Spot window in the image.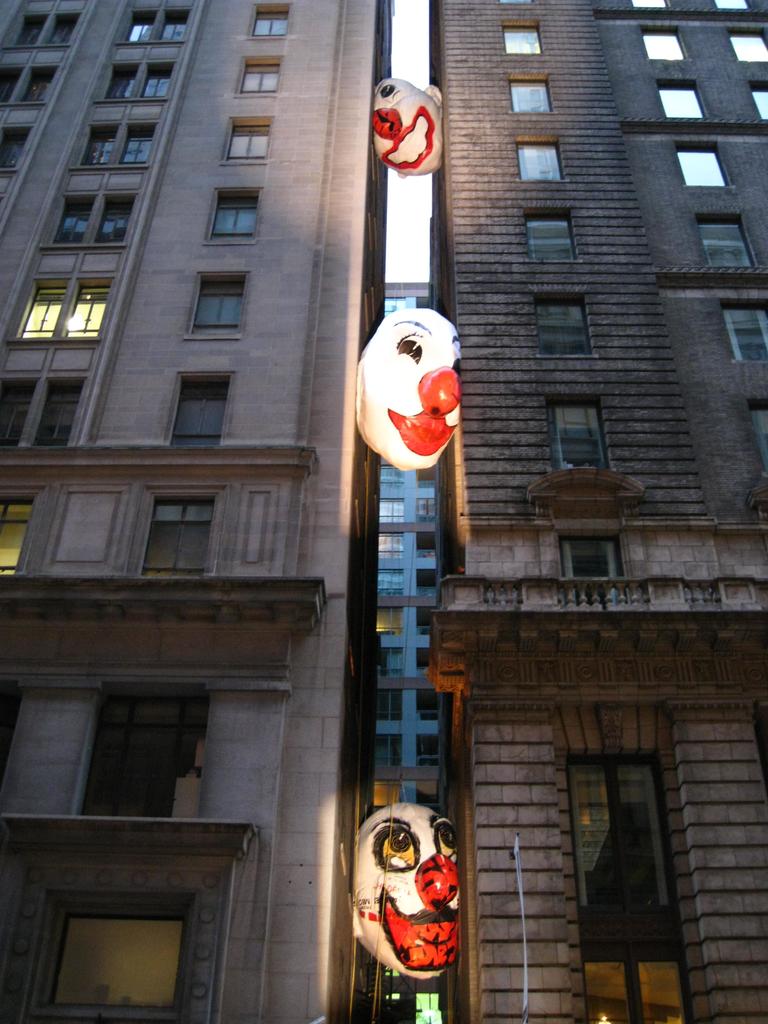
window found at bbox=[546, 397, 604, 469].
